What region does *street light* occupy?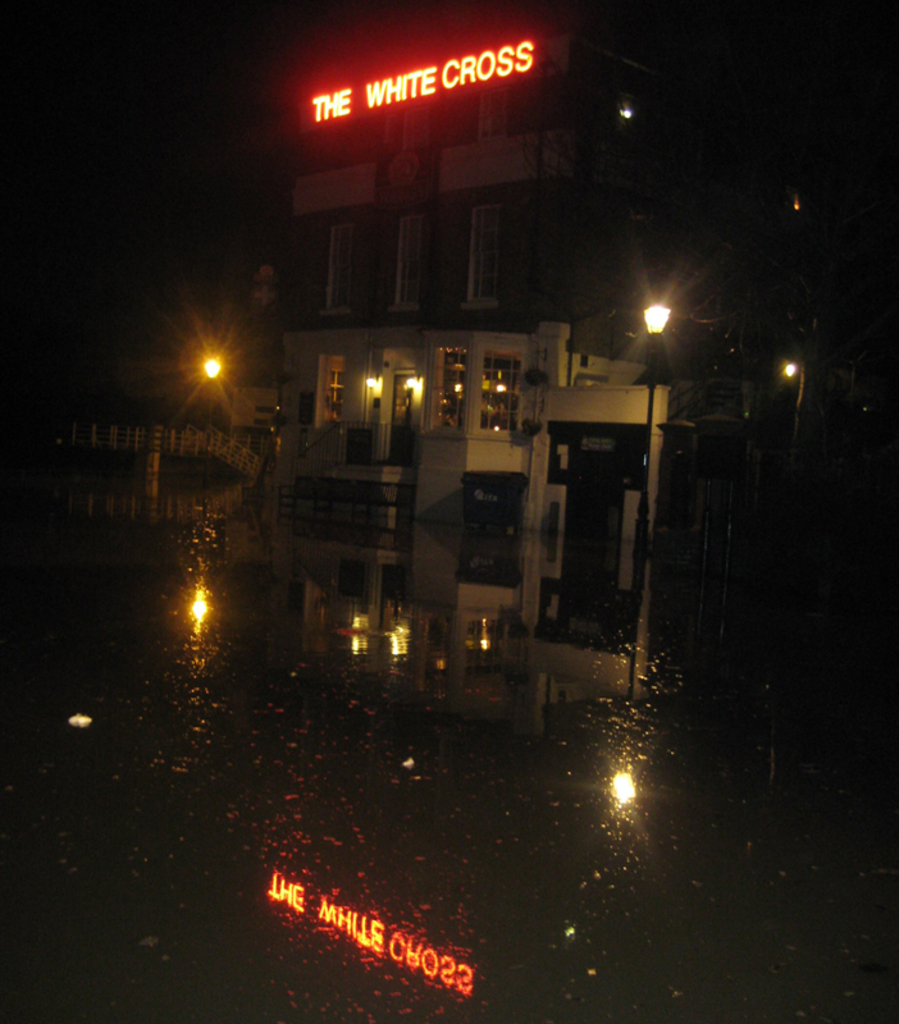
[635, 287, 679, 719].
